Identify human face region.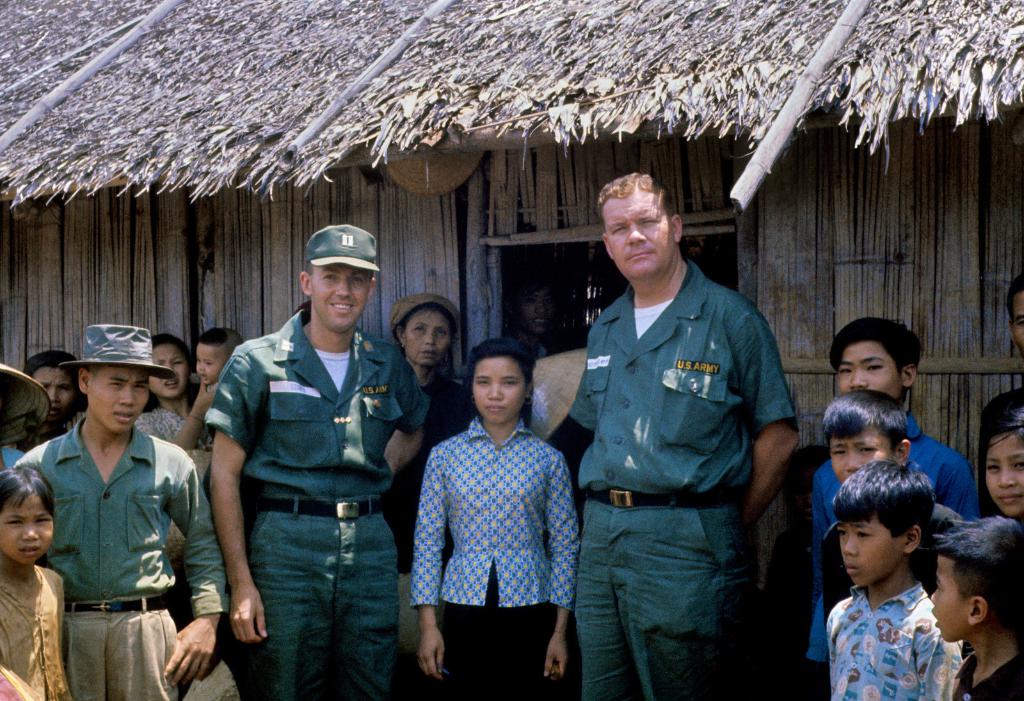
Region: (307, 268, 366, 328).
